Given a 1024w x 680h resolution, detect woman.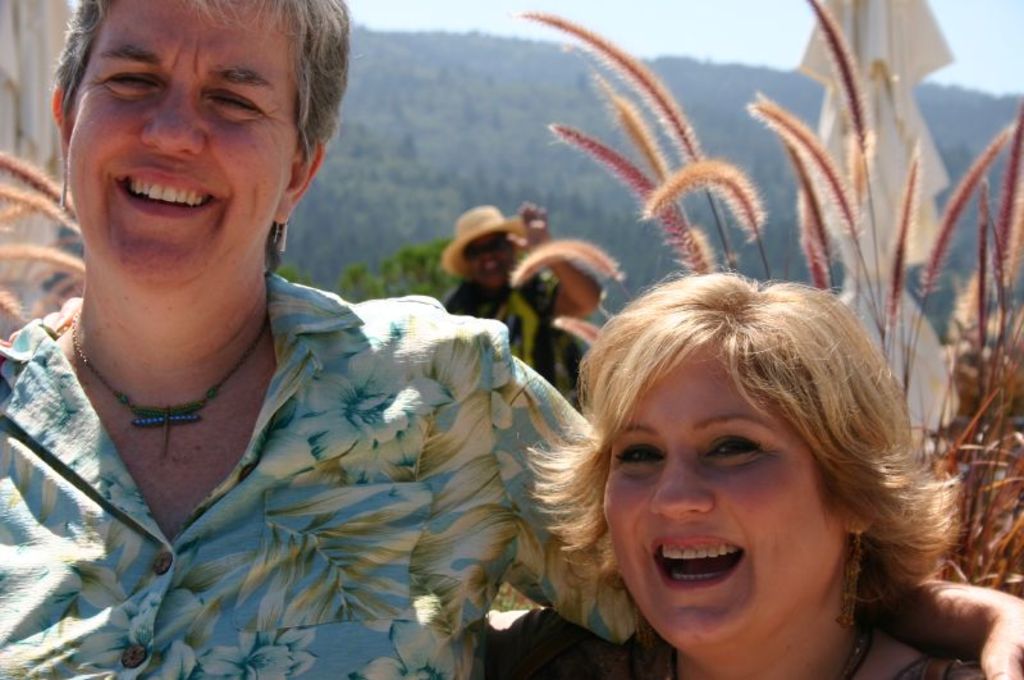
488:243:1005:657.
